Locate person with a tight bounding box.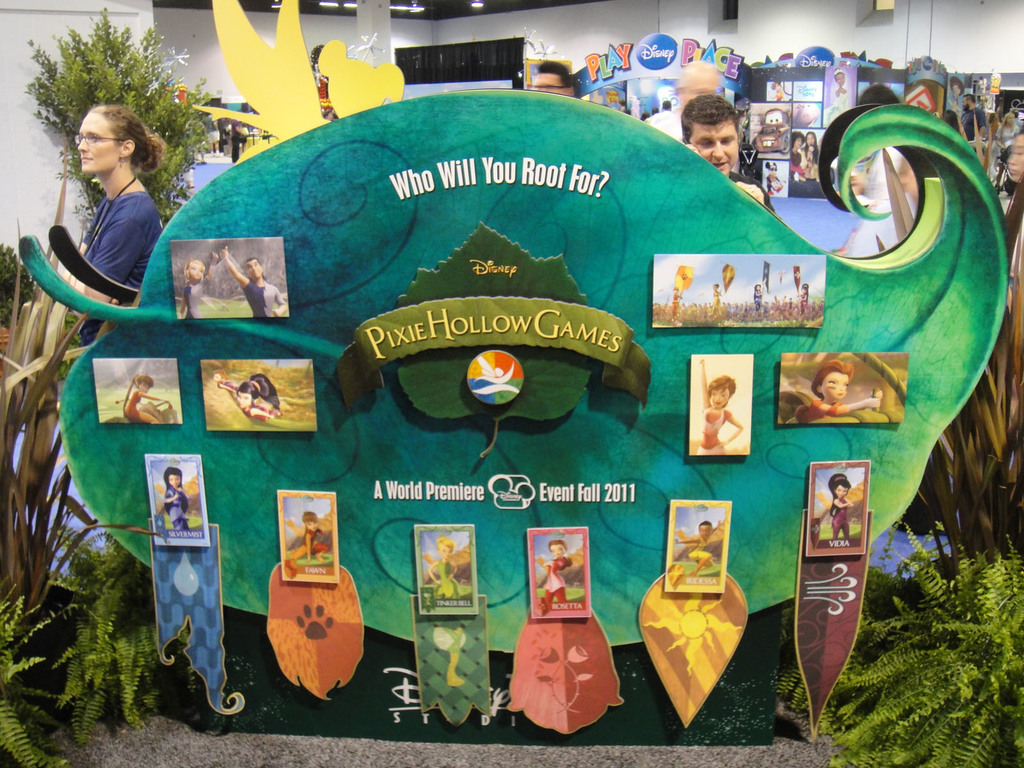
<box>827,472,854,540</box>.
